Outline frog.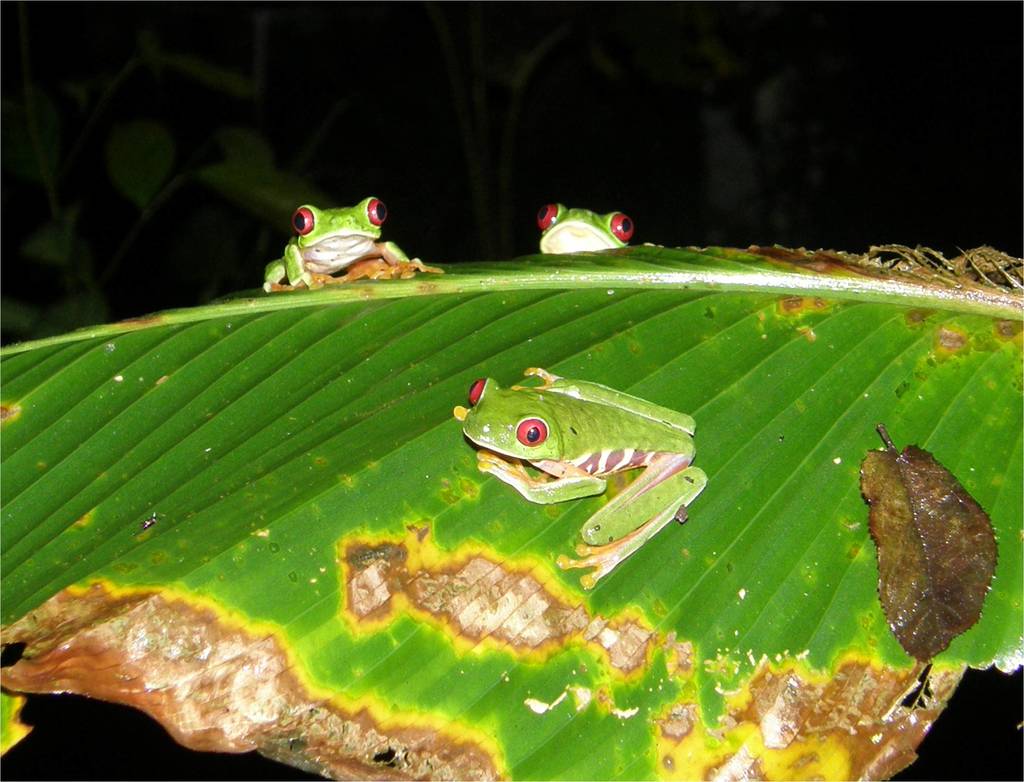
Outline: [537, 199, 635, 255].
